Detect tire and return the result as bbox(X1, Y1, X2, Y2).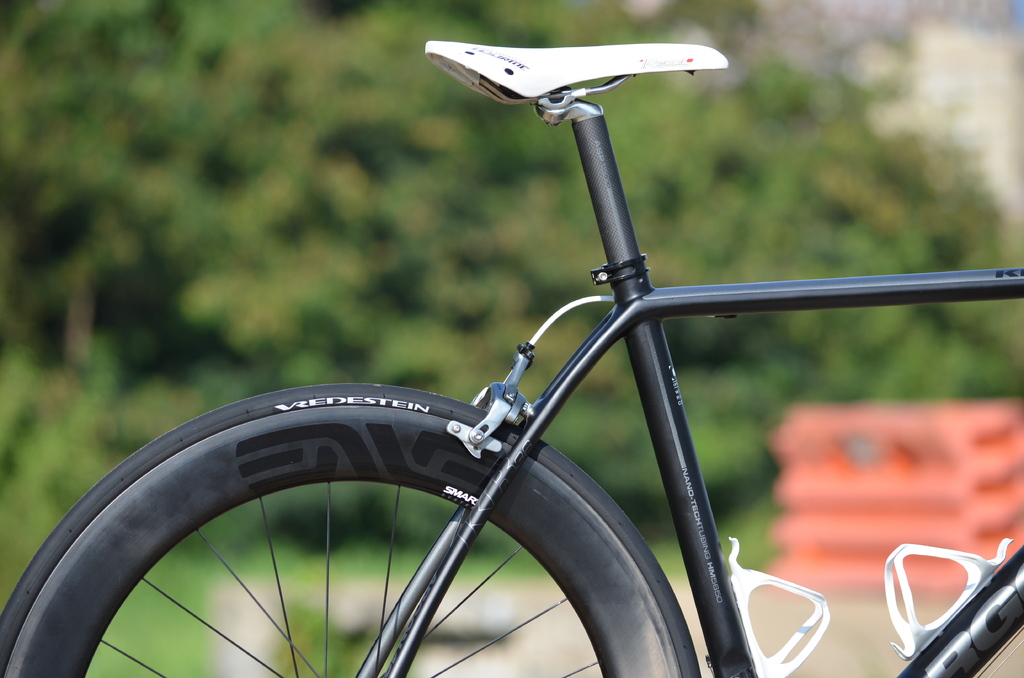
bbox(0, 381, 702, 677).
